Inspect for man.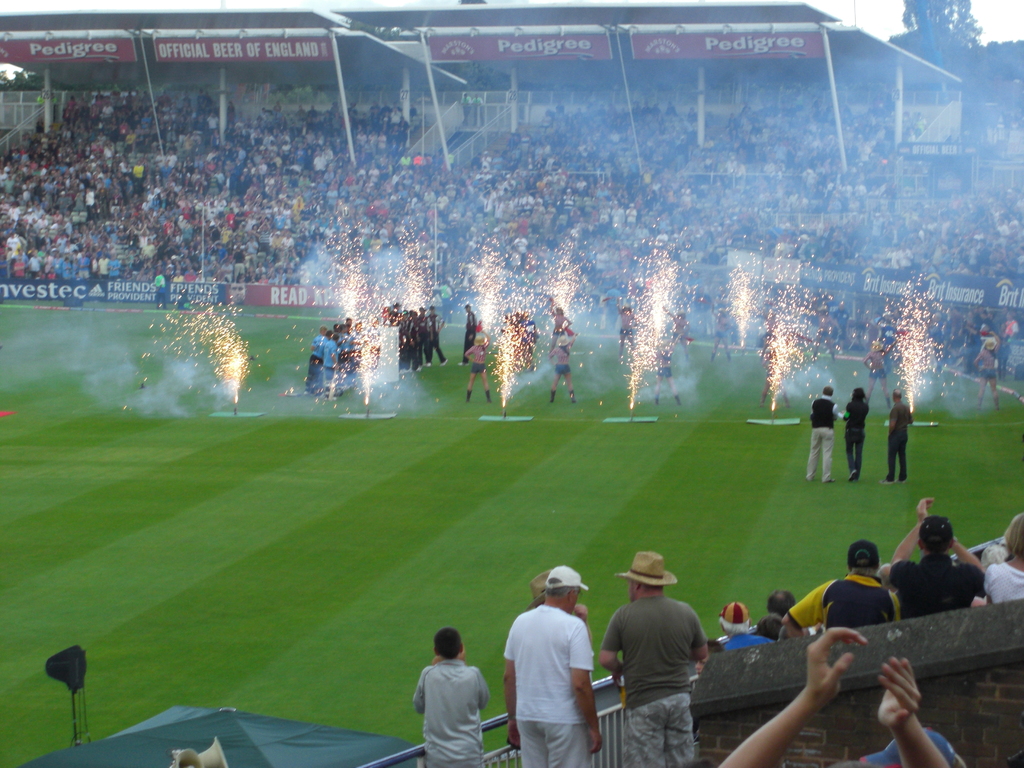
Inspection: (left=890, top=390, right=919, bottom=484).
